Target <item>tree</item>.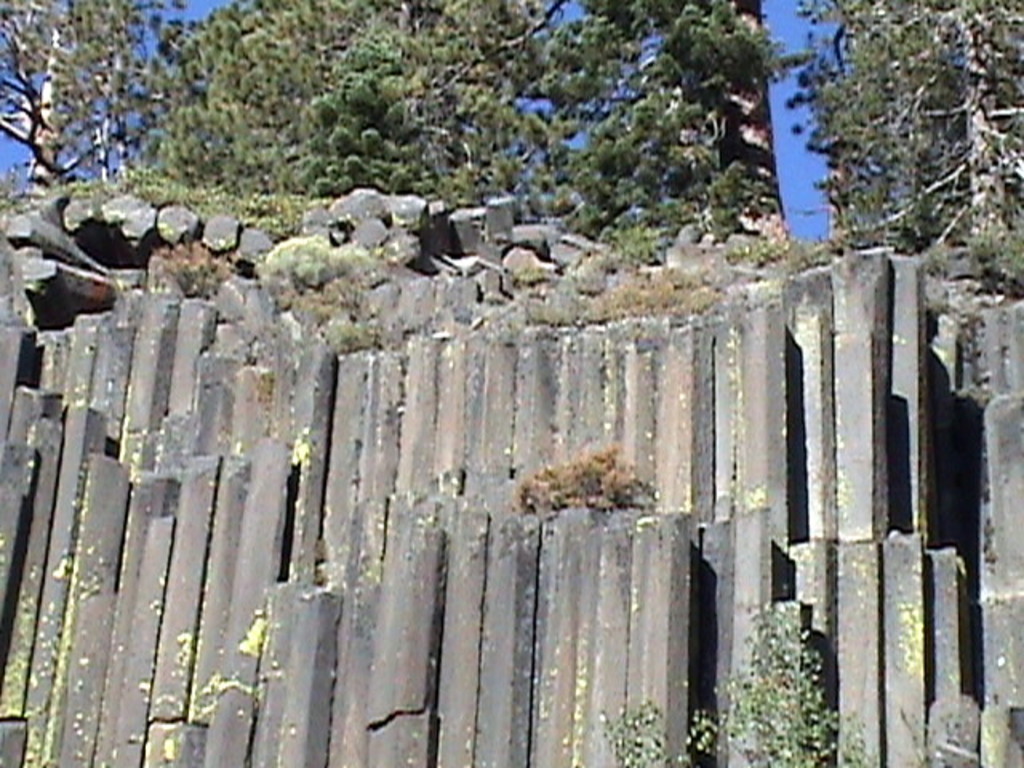
Target region: 778 27 1002 270.
